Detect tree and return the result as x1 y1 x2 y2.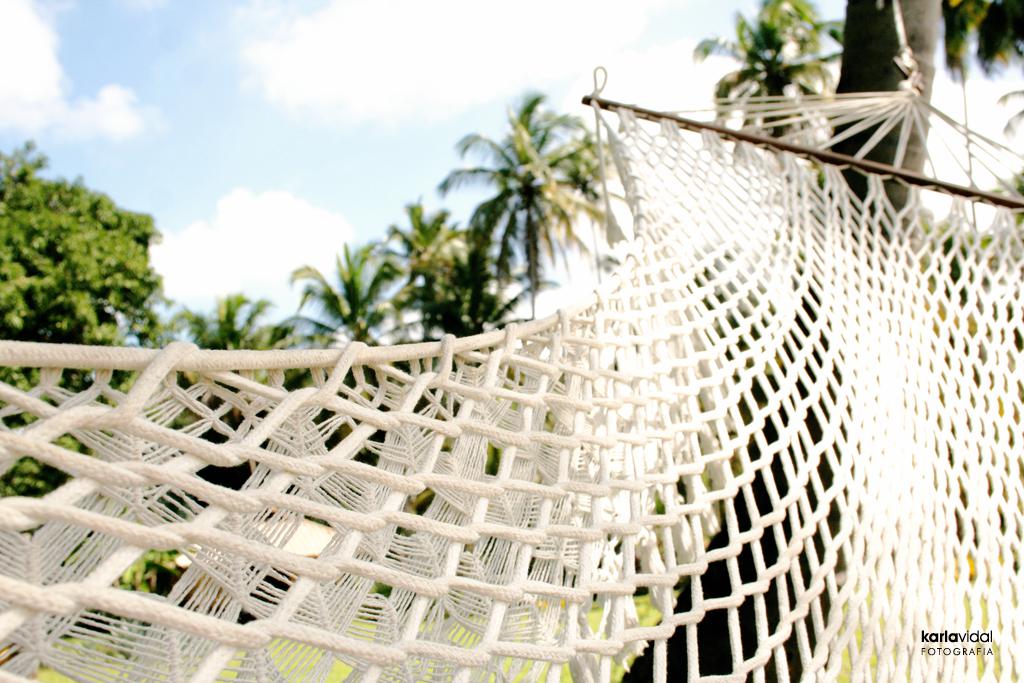
682 0 841 153.
